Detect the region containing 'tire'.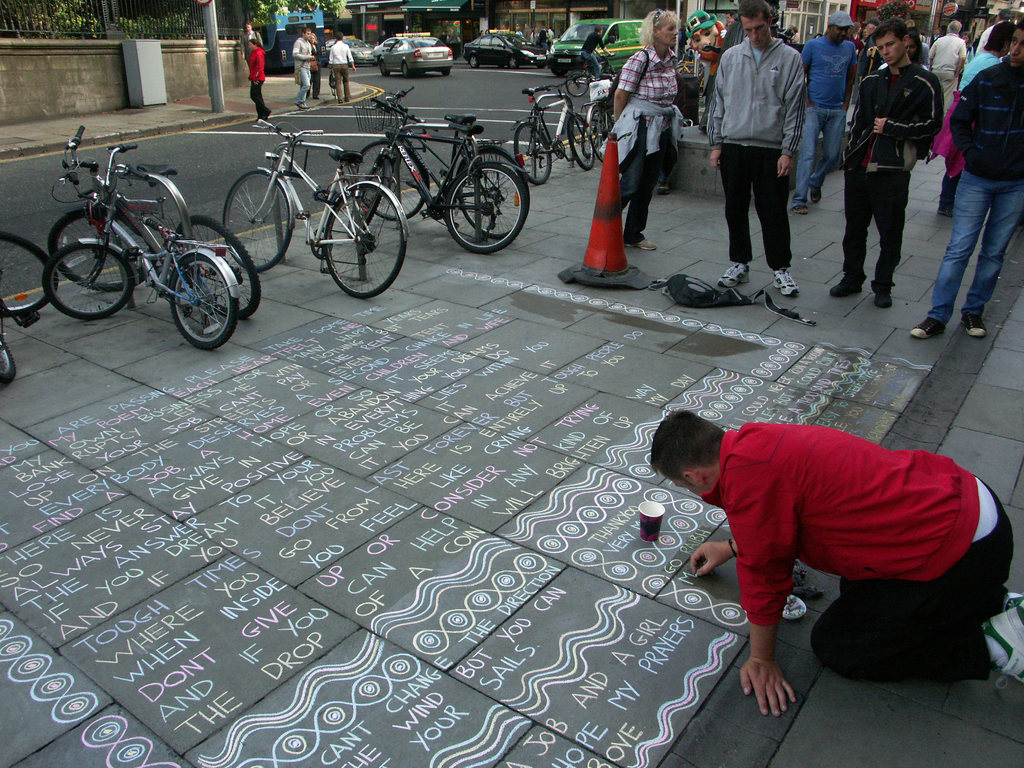
x1=564 y1=65 x2=595 y2=100.
